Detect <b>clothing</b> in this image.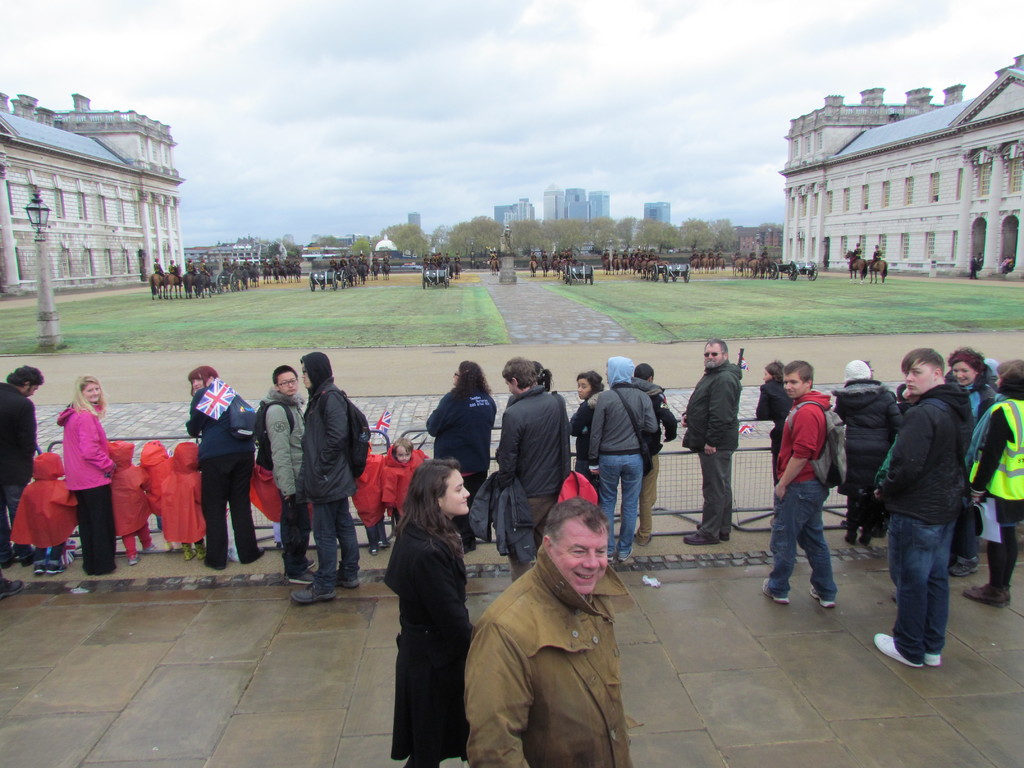
Detection: 897,400,911,416.
